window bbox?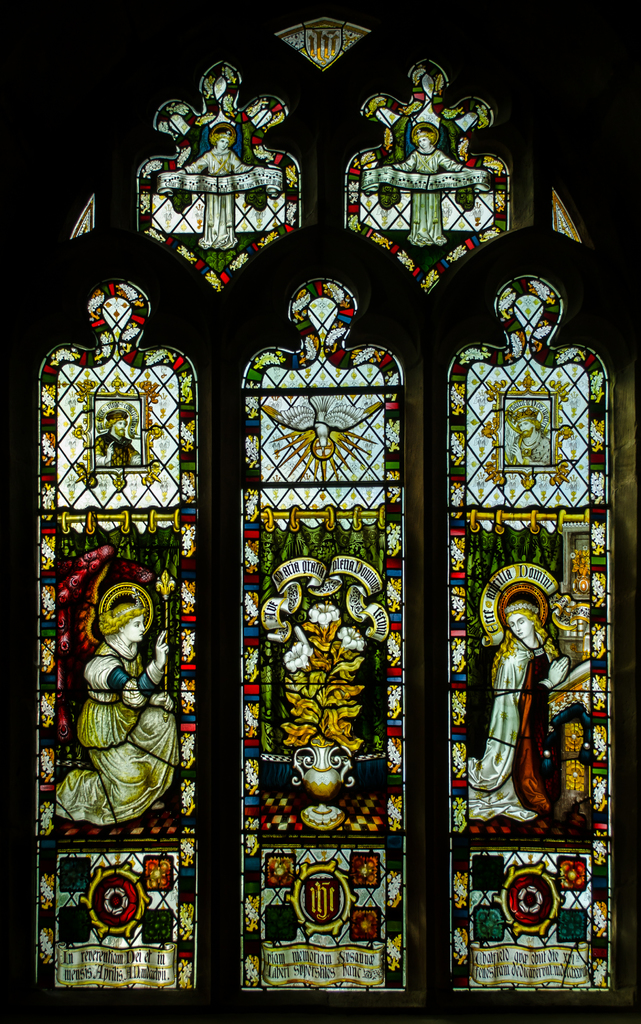
<region>5, 99, 624, 1023</region>
